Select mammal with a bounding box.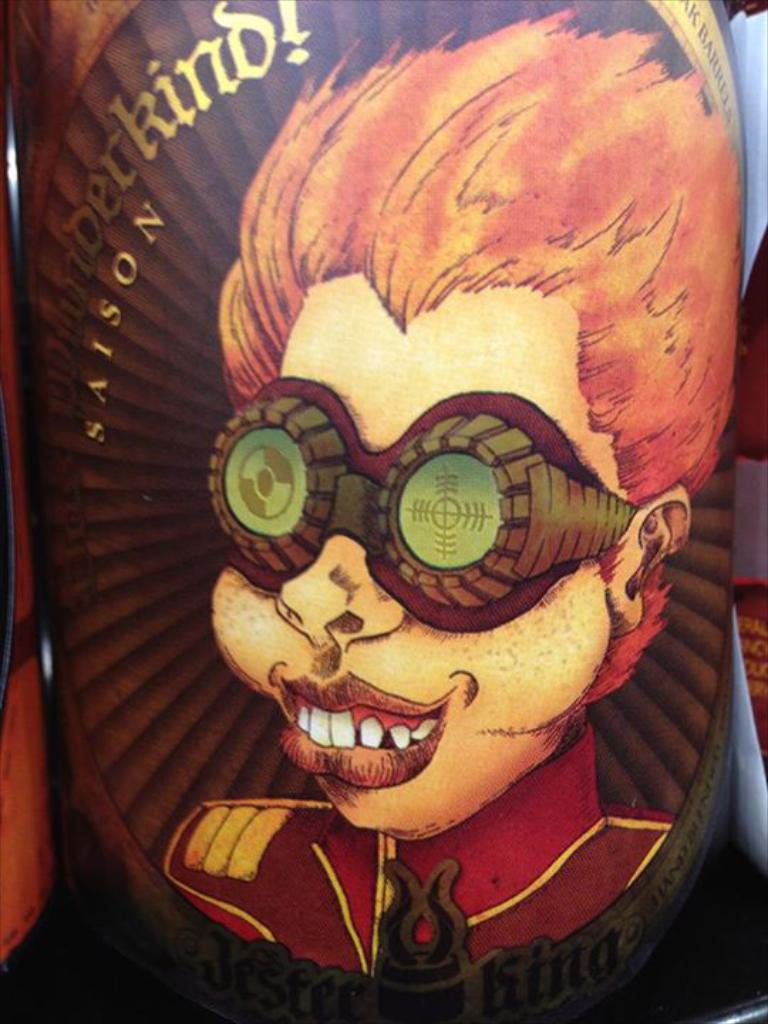
(left=159, top=0, right=690, bottom=971).
